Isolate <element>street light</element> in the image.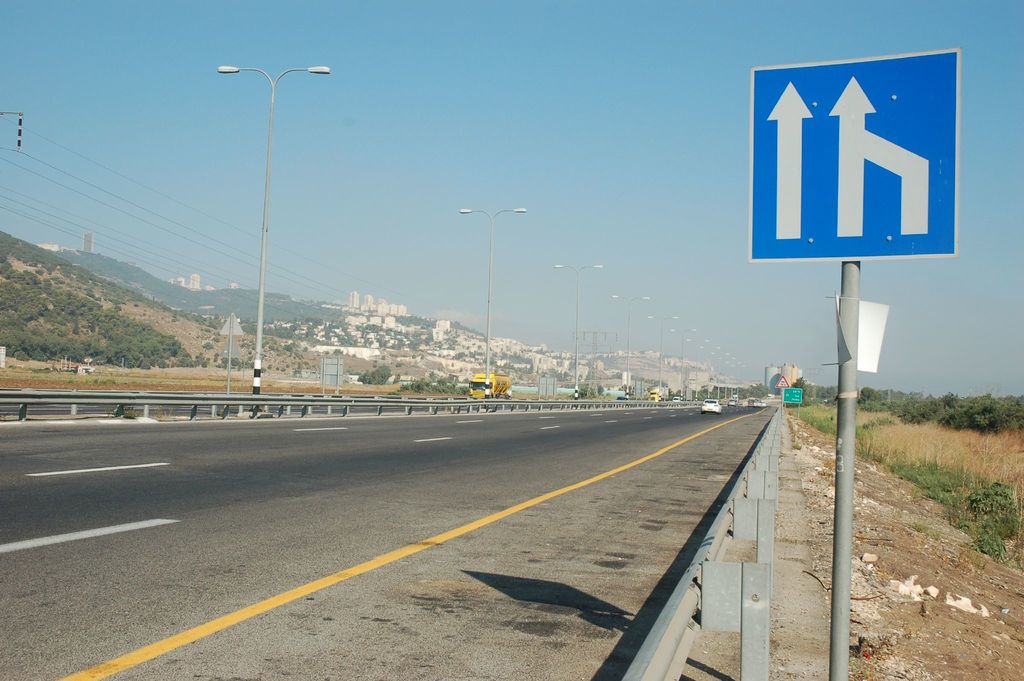
Isolated region: BBox(643, 313, 678, 398).
